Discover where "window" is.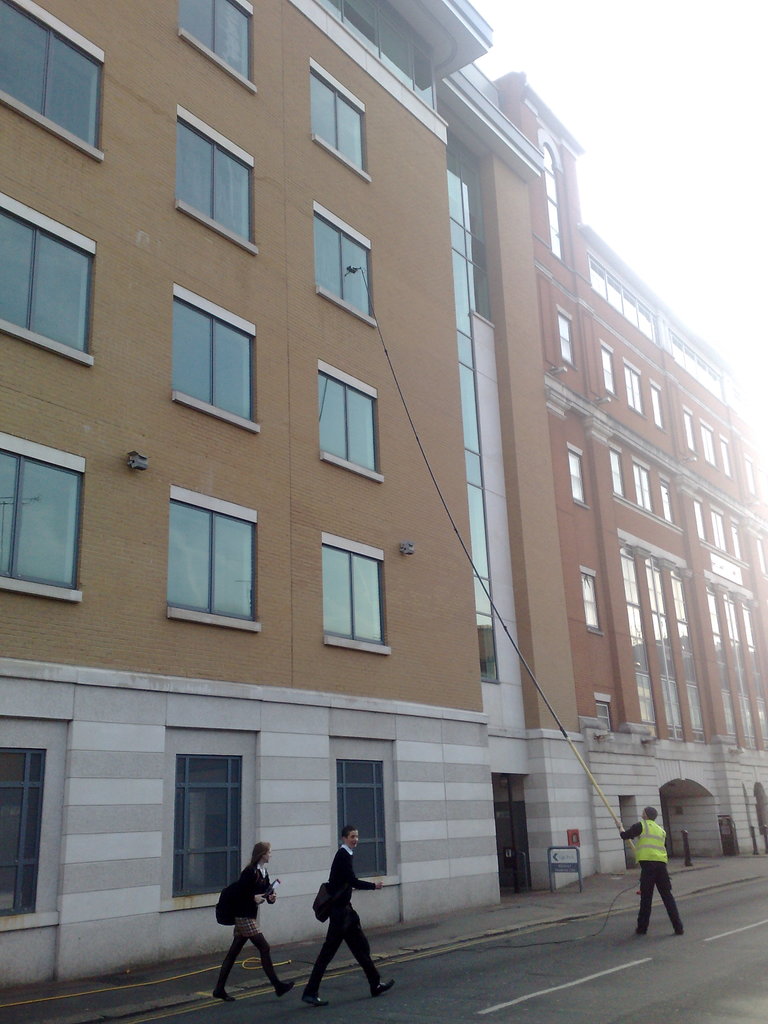
Discovered at (x1=315, y1=374, x2=380, y2=479).
